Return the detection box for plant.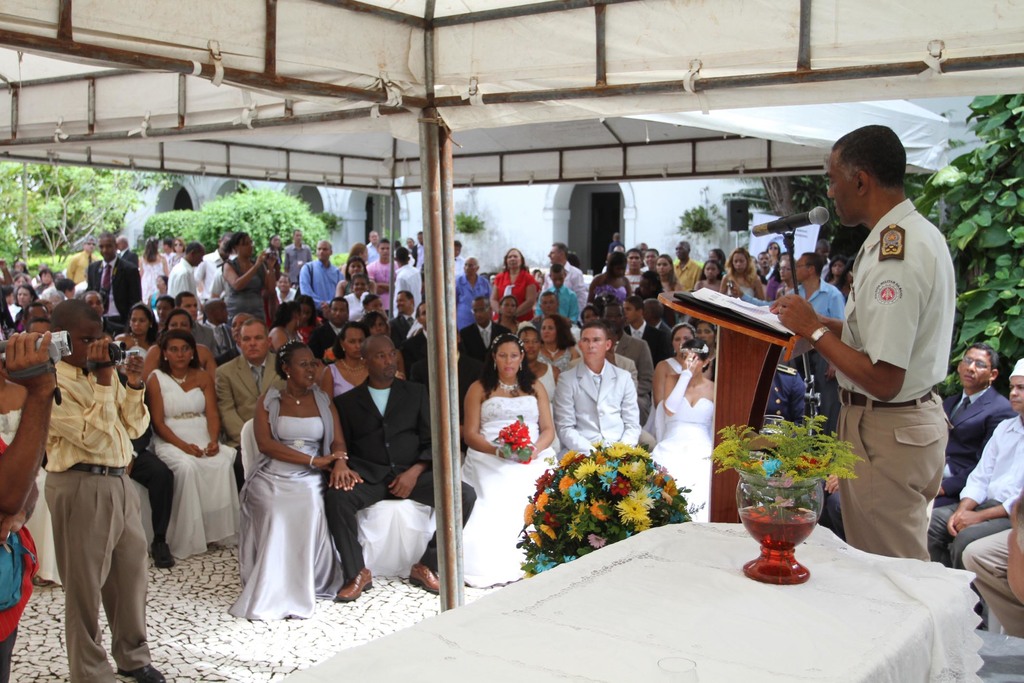
box=[140, 202, 201, 248].
